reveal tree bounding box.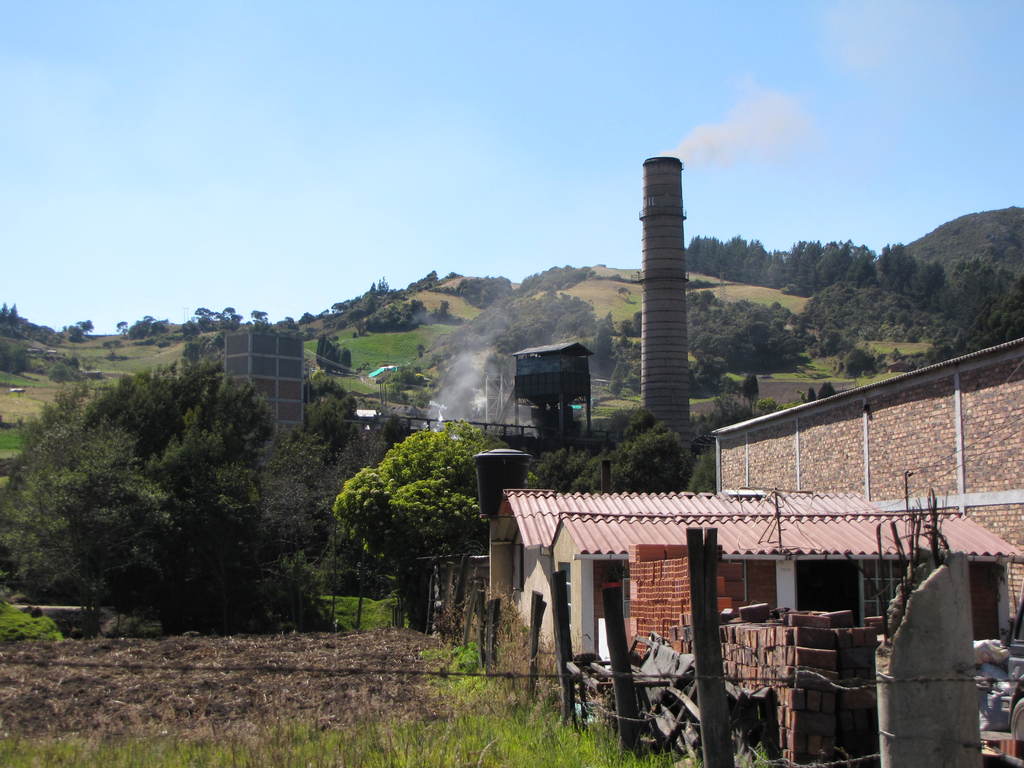
Revealed: <region>63, 324, 84, 342</region>.
